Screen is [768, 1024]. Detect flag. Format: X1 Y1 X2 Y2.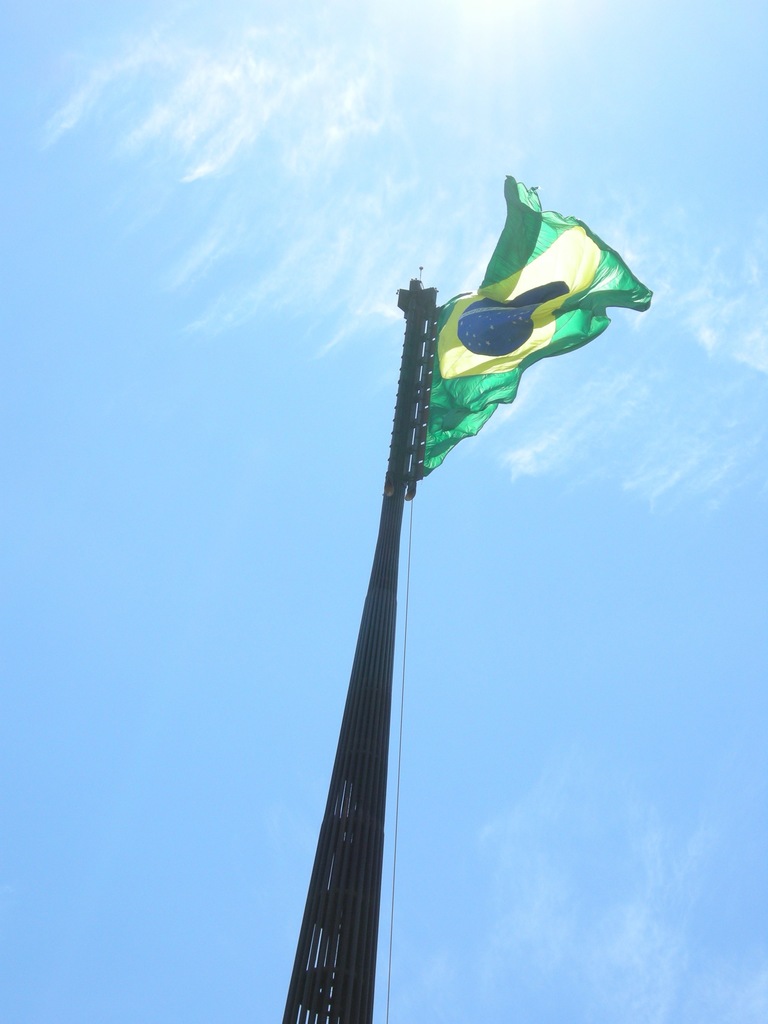
387 182 632 507.
